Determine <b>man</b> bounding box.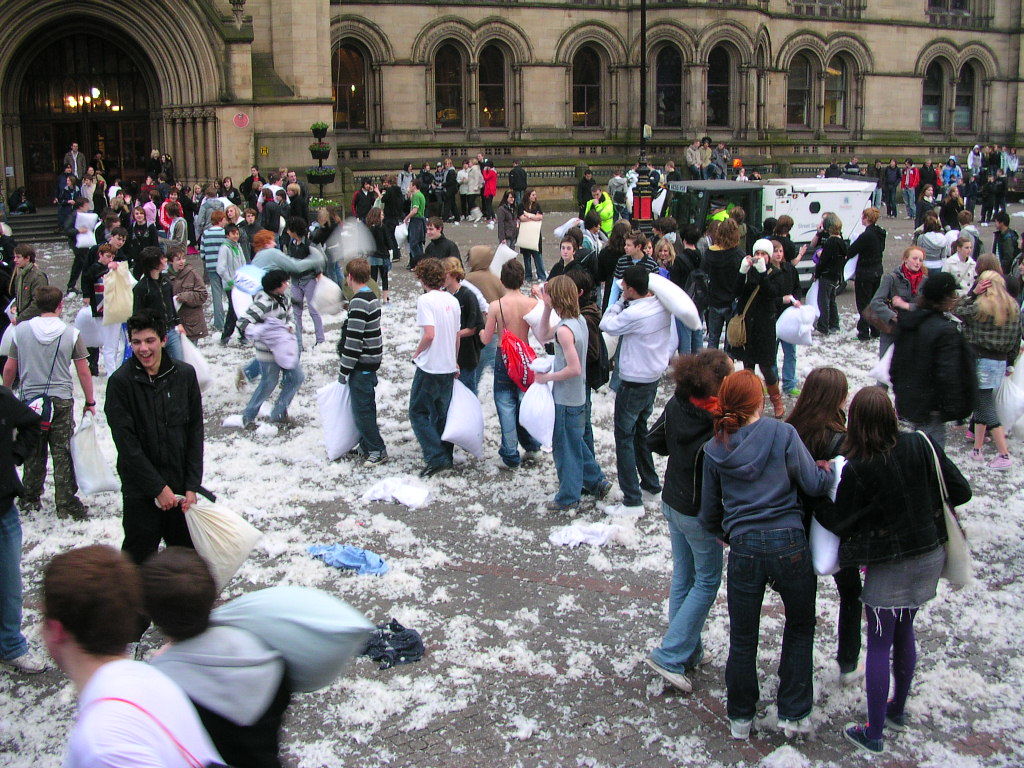
Determined: <bbox>478, 252, 548, 466</bbox>.
